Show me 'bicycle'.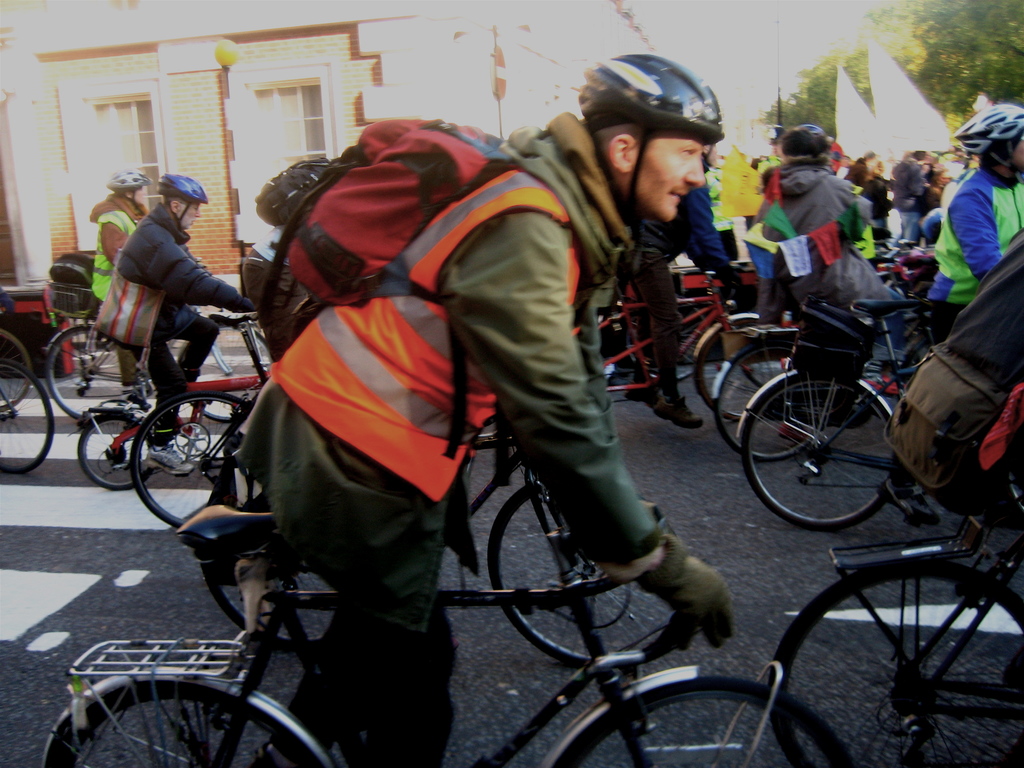
'bicycle' is here: 730 299 973 527.
